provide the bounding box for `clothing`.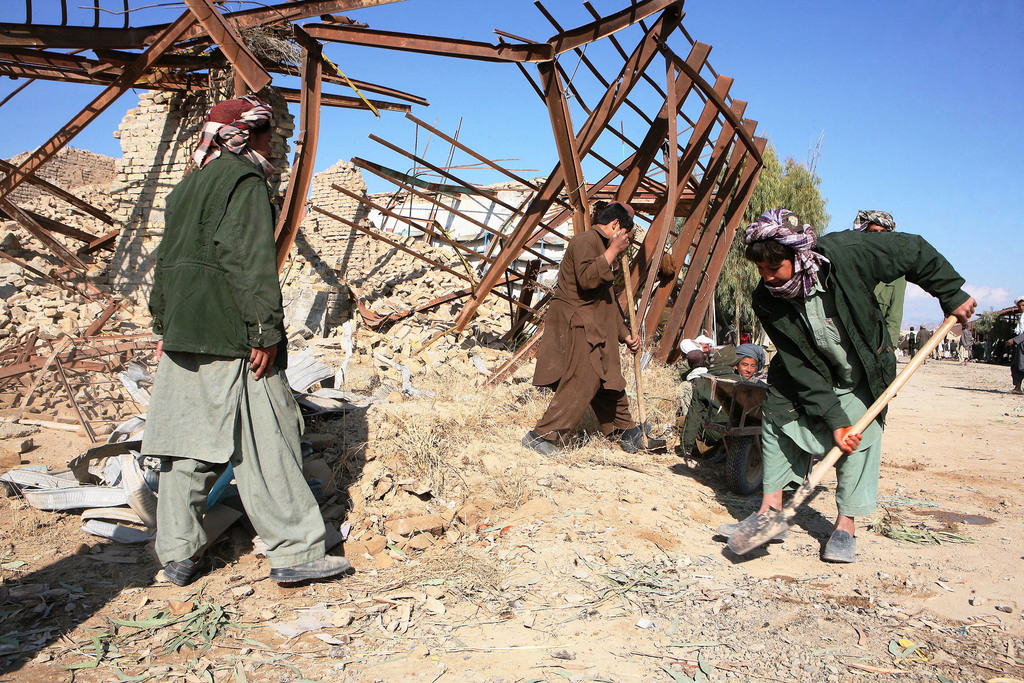
{"x1": 533, "y1": 229, "x2": 648, "y2": 465}.
